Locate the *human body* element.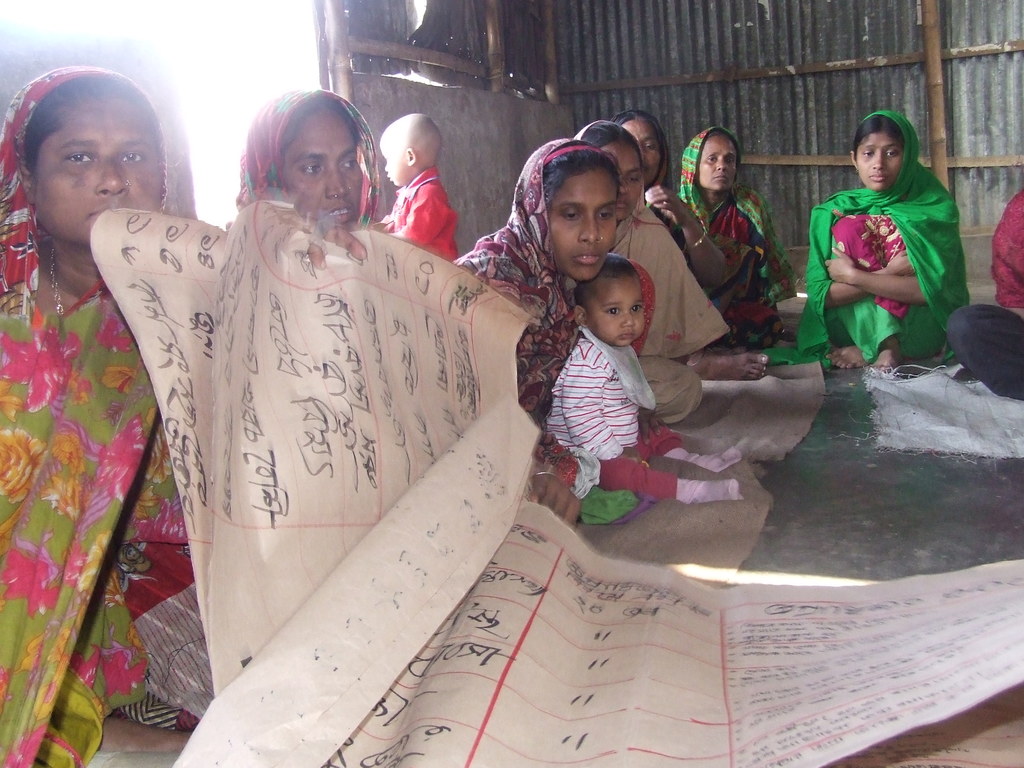
Element bbox: (457, 222, 590, 524).
